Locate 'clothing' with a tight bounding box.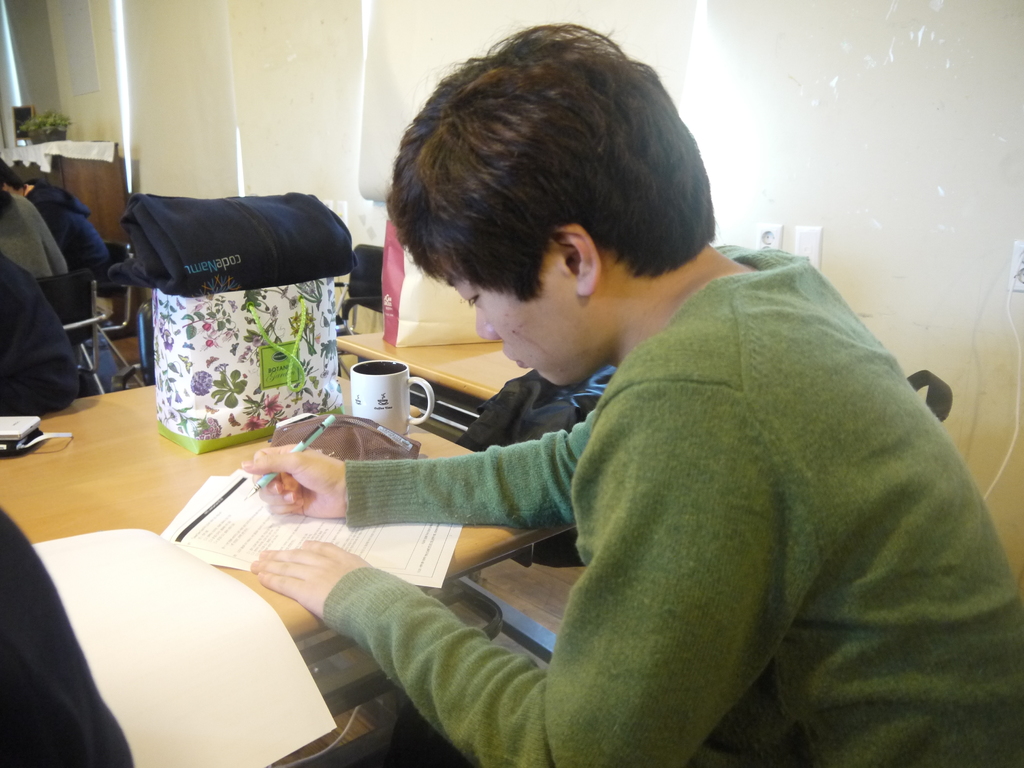
detection(468, 190, 1004, 767).
